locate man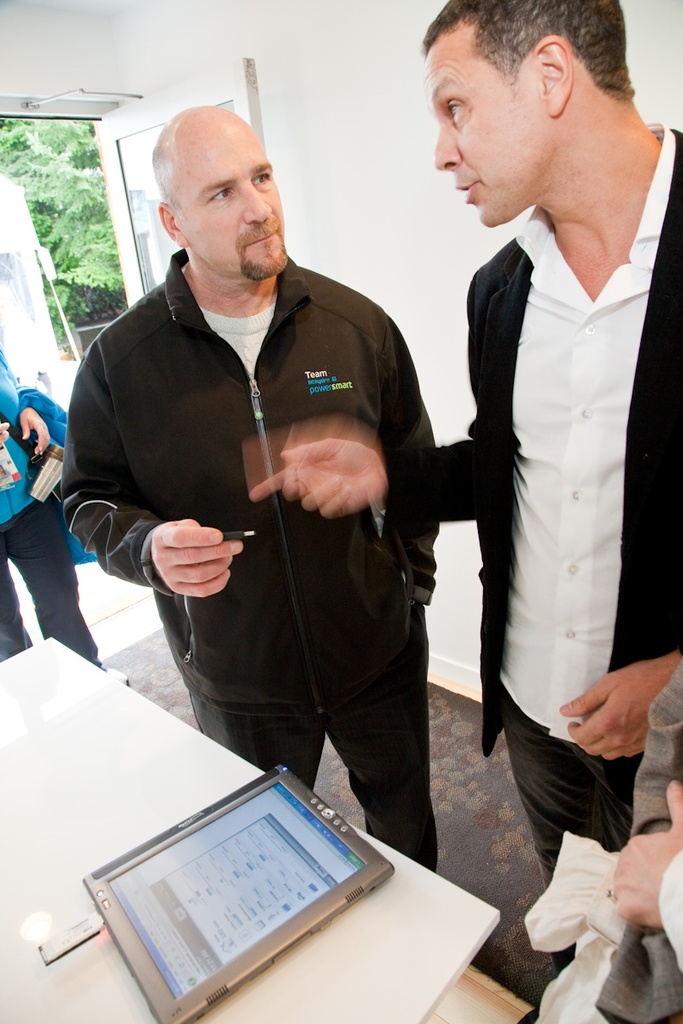
select_region(420, 0, 682, 886)
